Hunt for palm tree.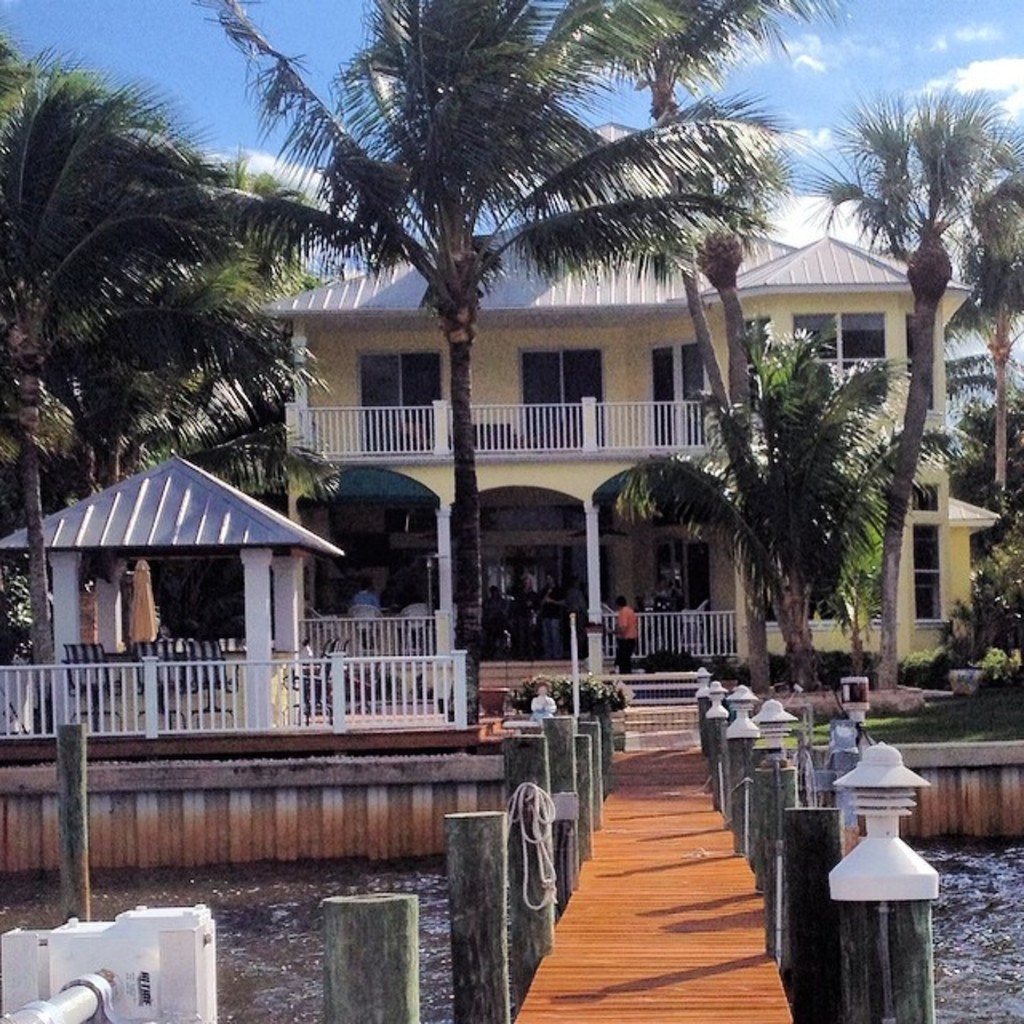
Hunted down at {"x1": 195, "y1": 0, "x2": 790, "y2": 723}.
